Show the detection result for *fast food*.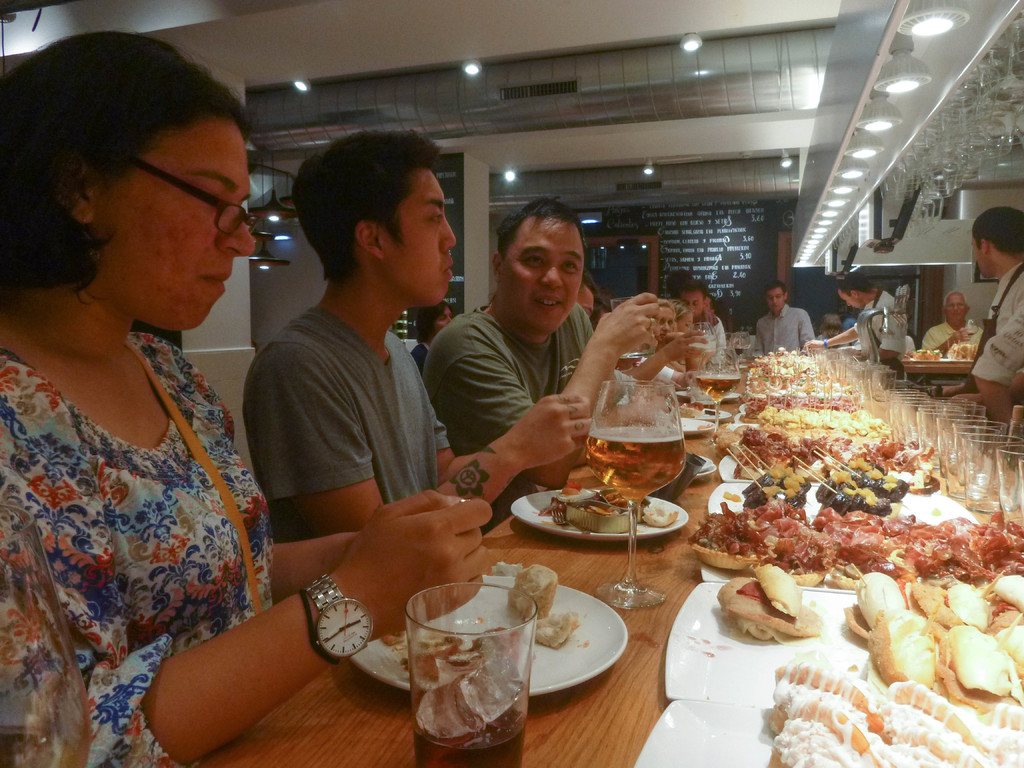
{"x1": 890, "y1": 676, "x2": 1014, "y2": 767}.
